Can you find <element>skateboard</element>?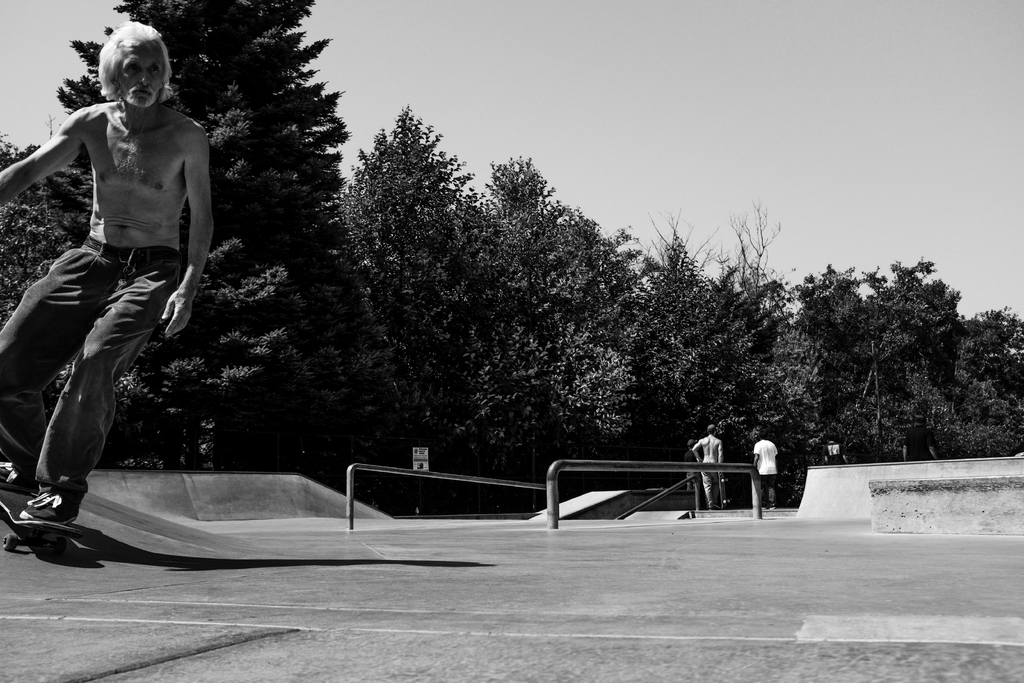
Yes, bounding box: (left=0, top=484, right=102, bottom=543).
